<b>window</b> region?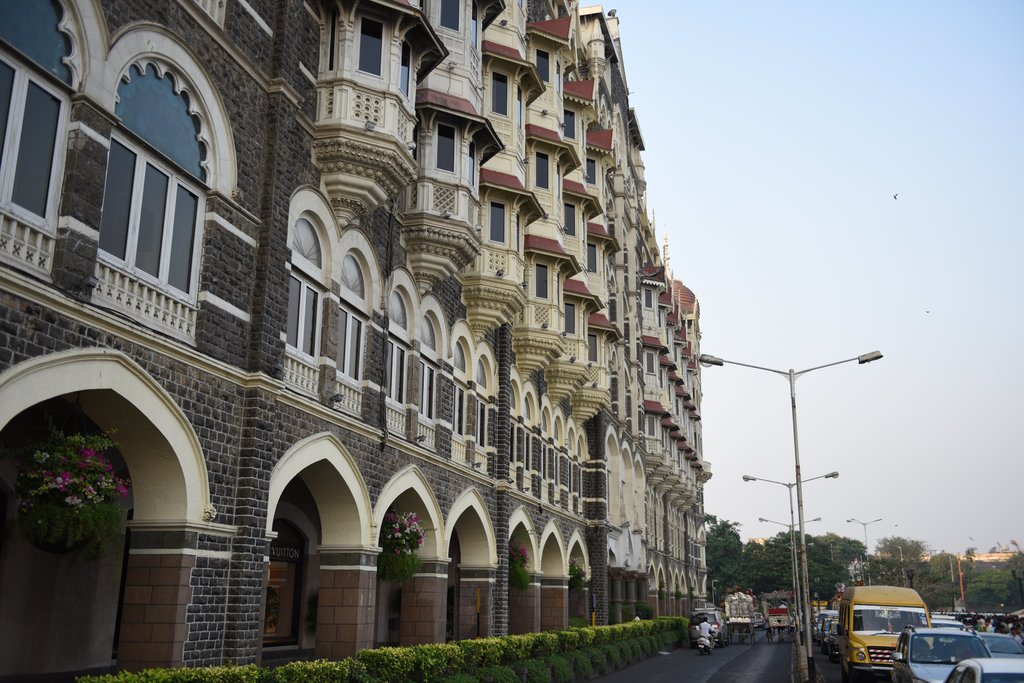
l=488, t=203, r=509, b=245
